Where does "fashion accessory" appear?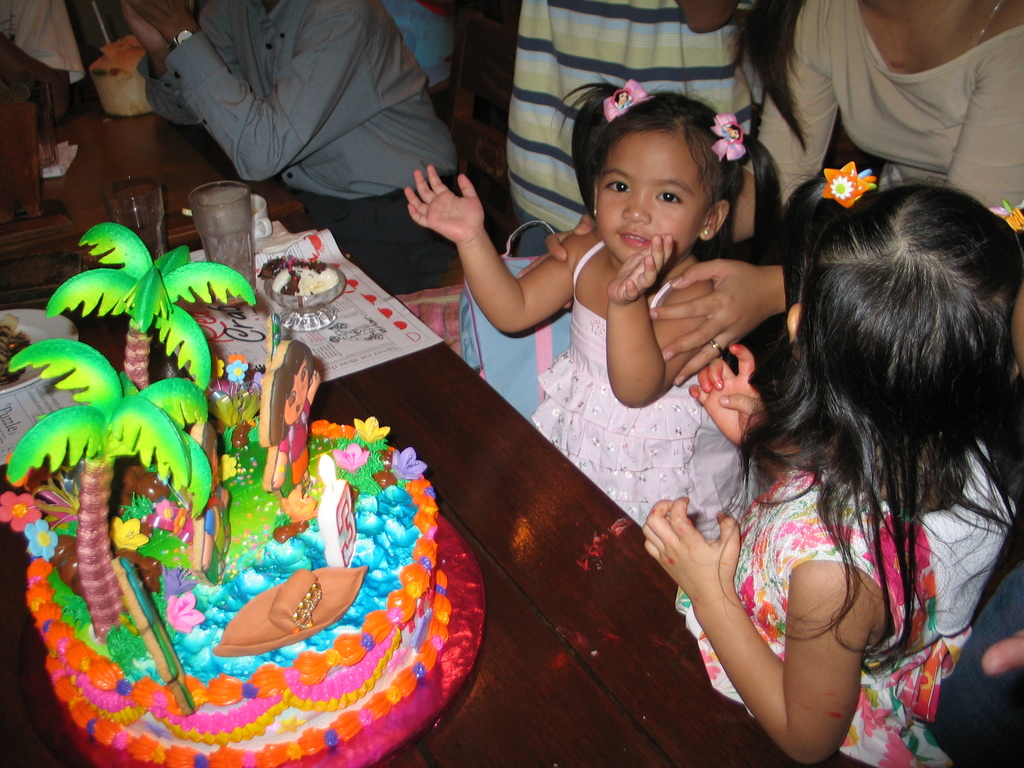
Appears at bbox=(709, 340, 721, 356).
